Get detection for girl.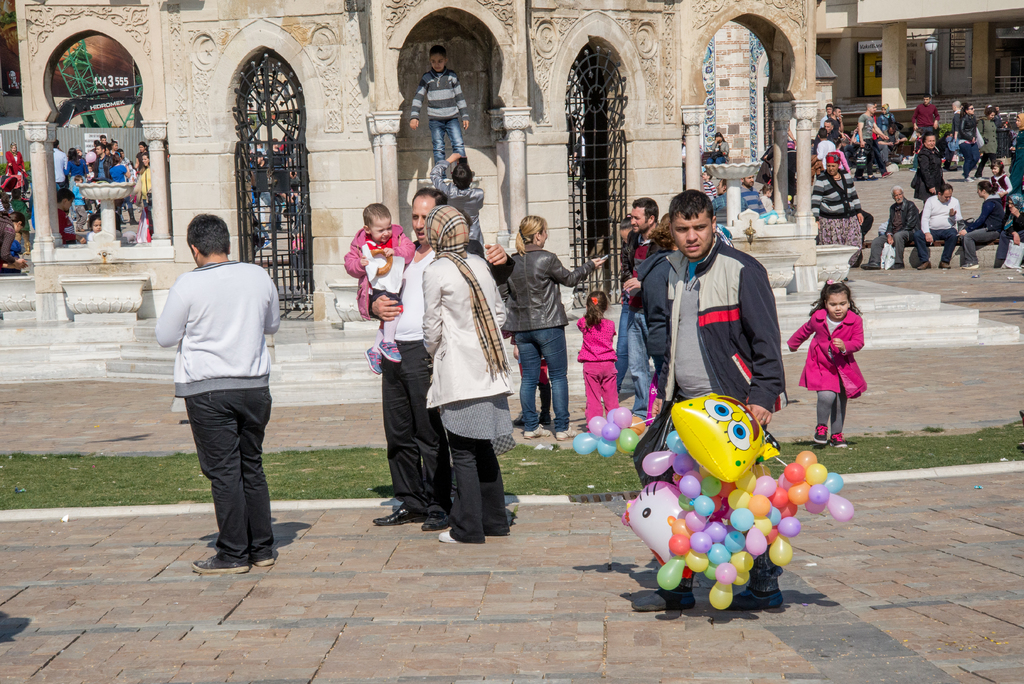
Detection: {"x1": 76, "y1": 211, "x2": 102, "y2": 243}.
